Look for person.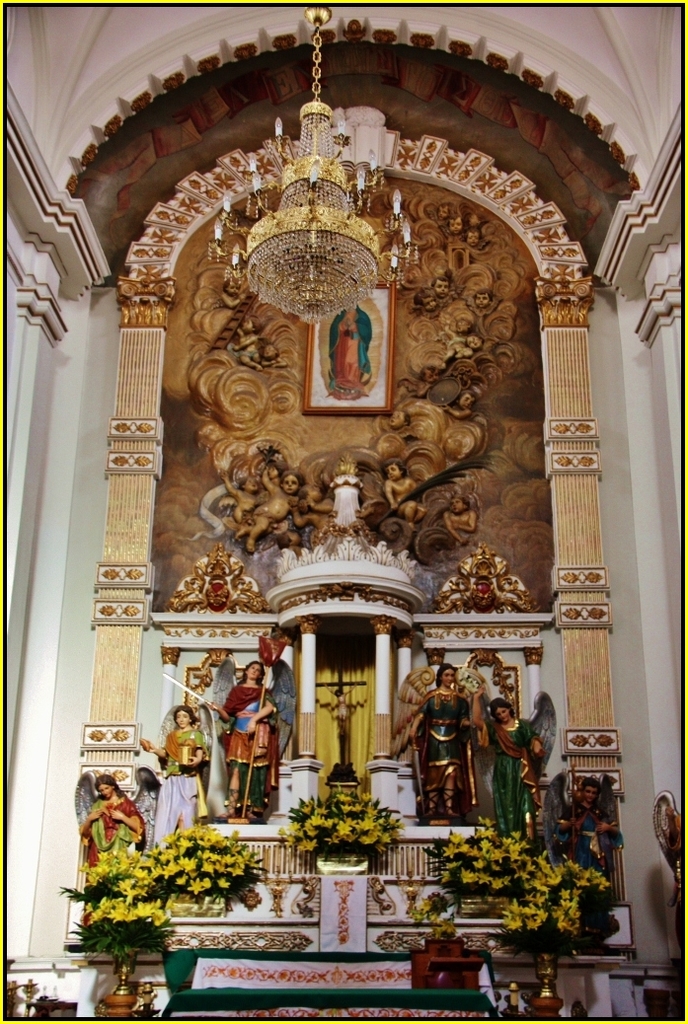
Found: {"x1": 537, "y1": 778, "x2": 626, "y2": 901}.
